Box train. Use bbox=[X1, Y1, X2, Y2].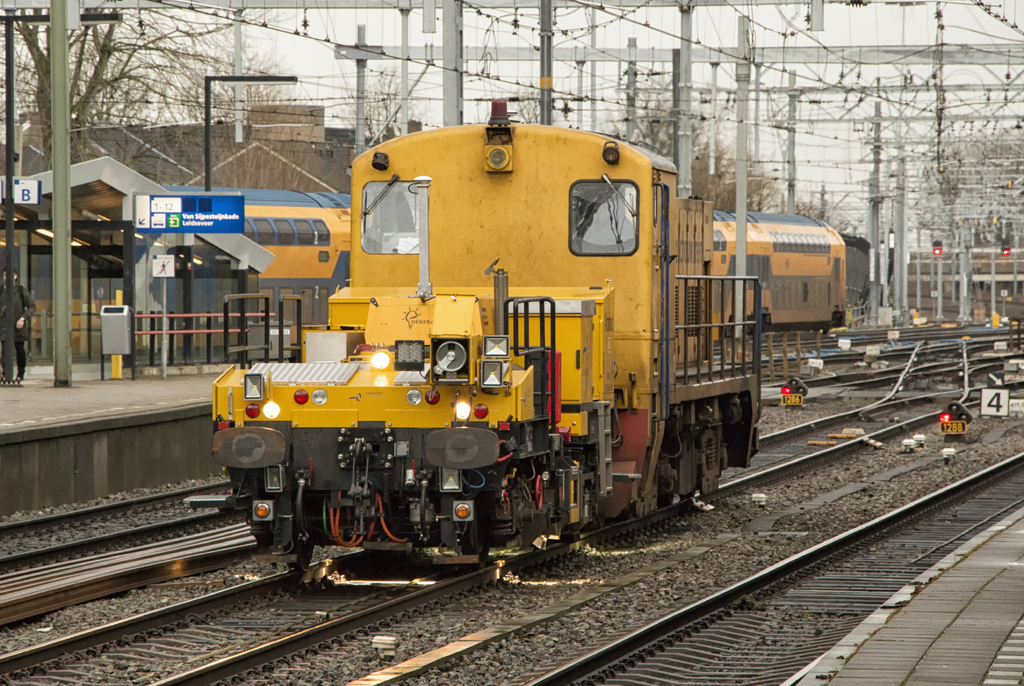
bbox=[208, 96, 760, 574].
